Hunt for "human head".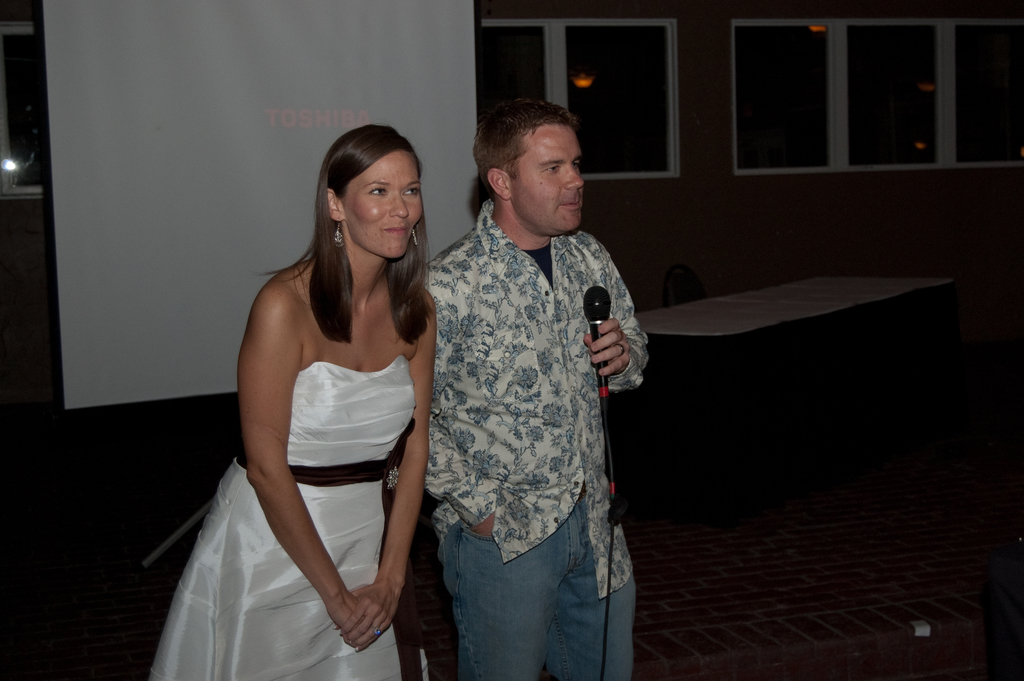
Hunted down at 468, 100, 586, 235.
